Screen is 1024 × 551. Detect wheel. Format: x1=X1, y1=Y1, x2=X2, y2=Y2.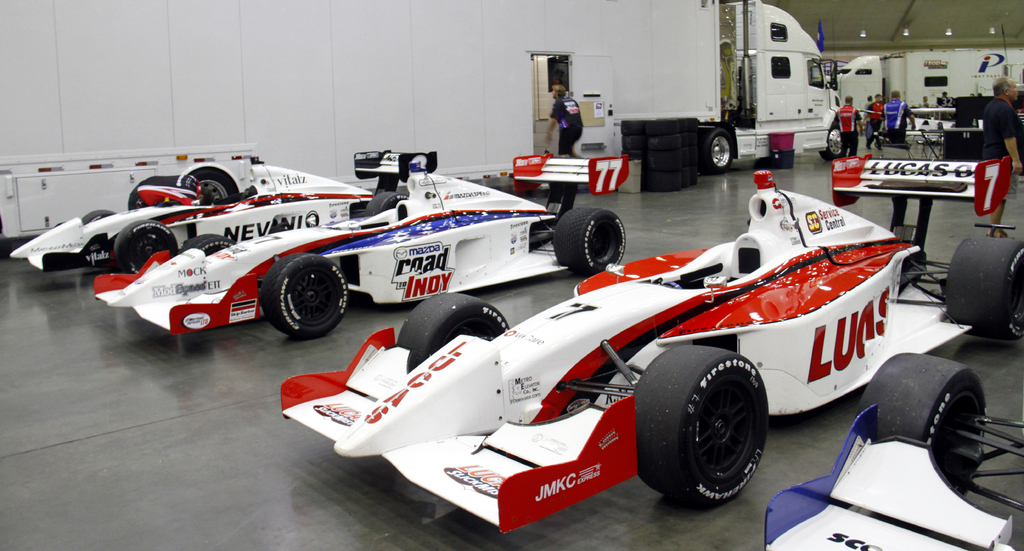
x1=634, y1=337, x2=778, y2=506.
